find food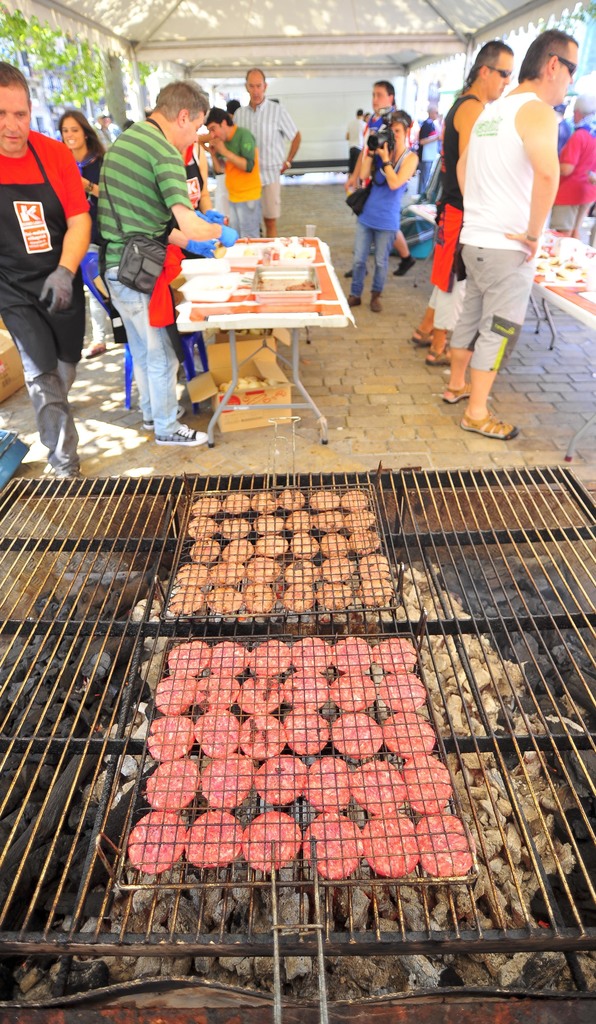
left=320, top=532, right=350, bottom=556
